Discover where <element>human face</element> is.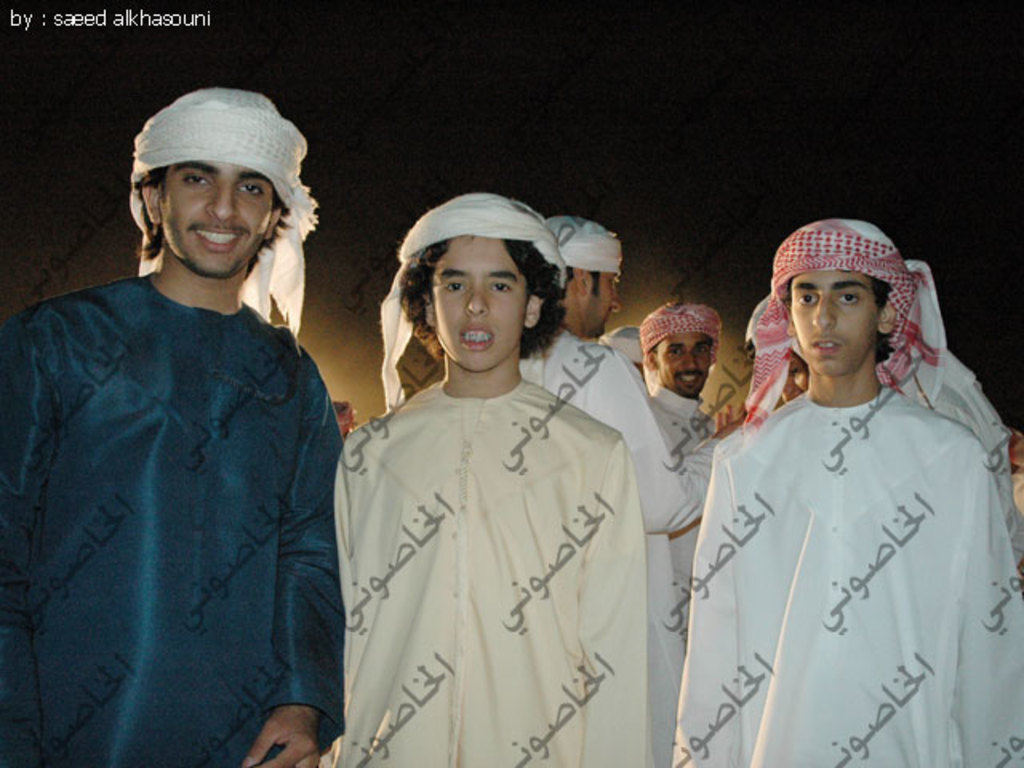
Discovered at left=795, top=275, right=878, bottom=378.
